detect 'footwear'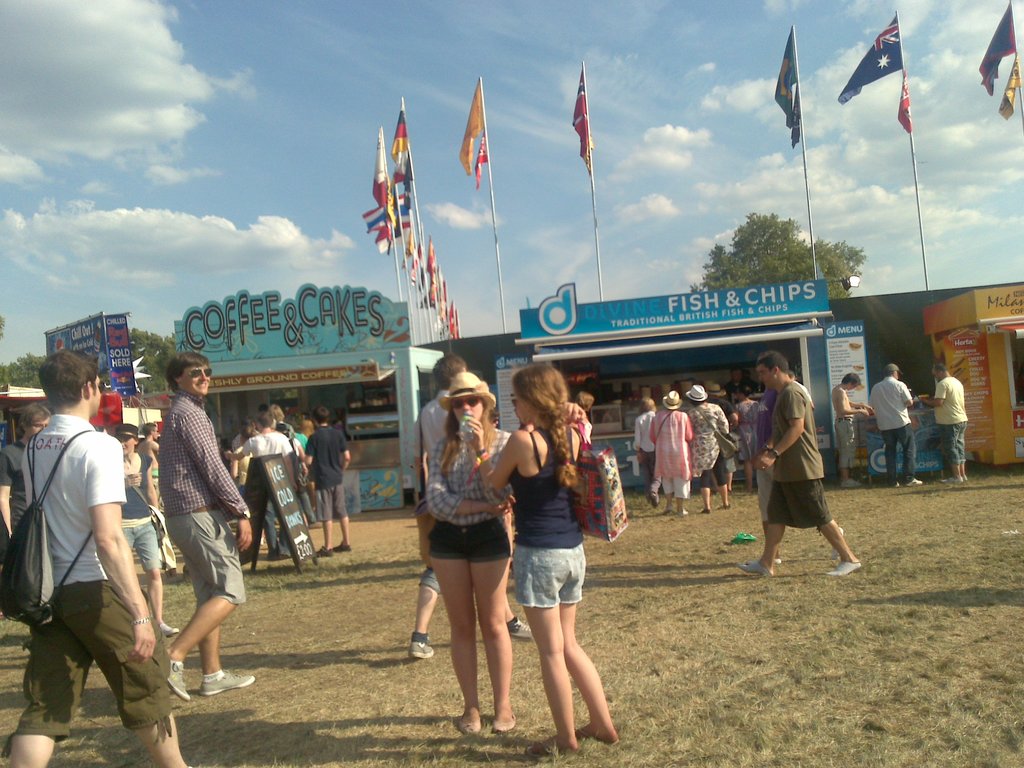
(left=572, top=724, right=621, bottom=746)
